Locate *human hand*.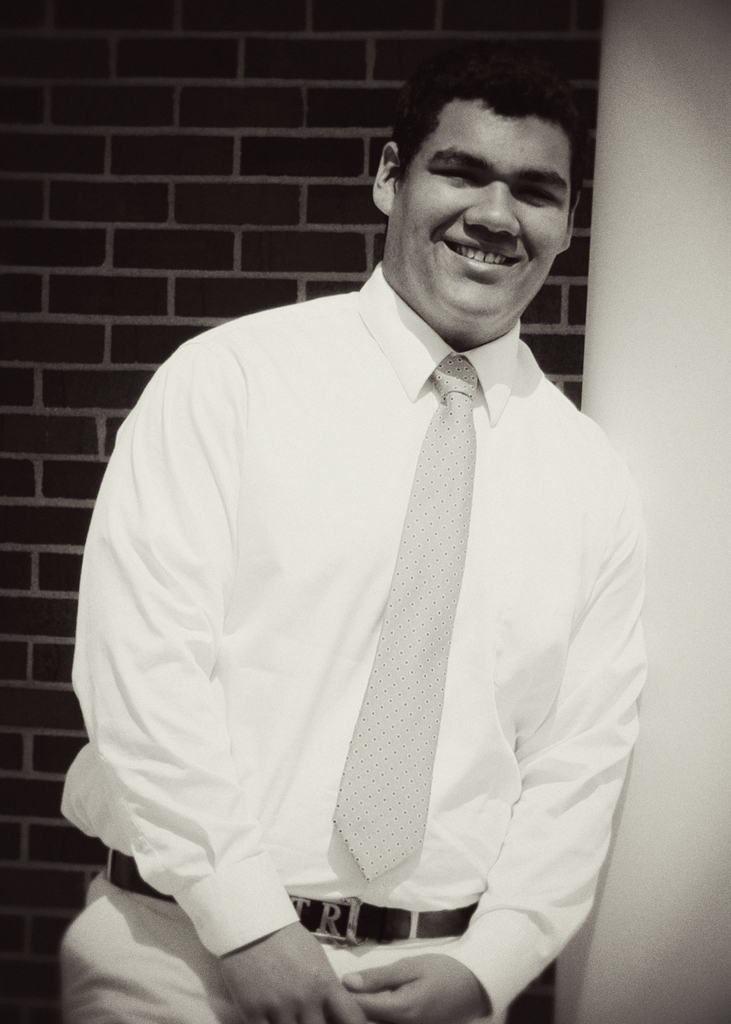
Bounding box: box=[339, 951, 483, 1023].
